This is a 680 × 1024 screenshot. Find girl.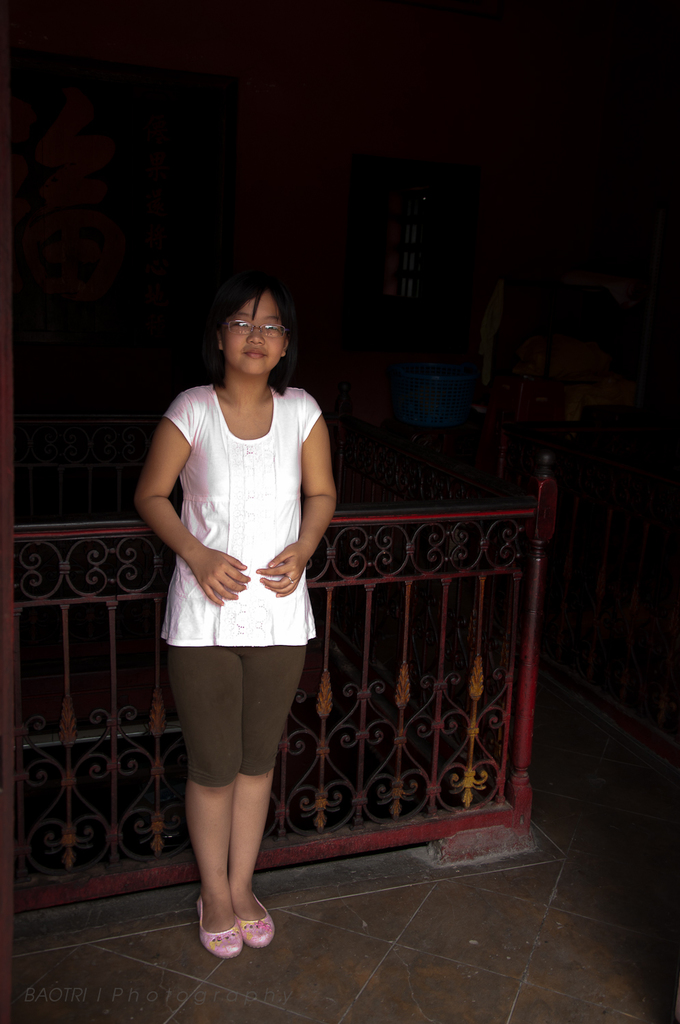
Bounding box: detection(134, 279, 343, 967).
